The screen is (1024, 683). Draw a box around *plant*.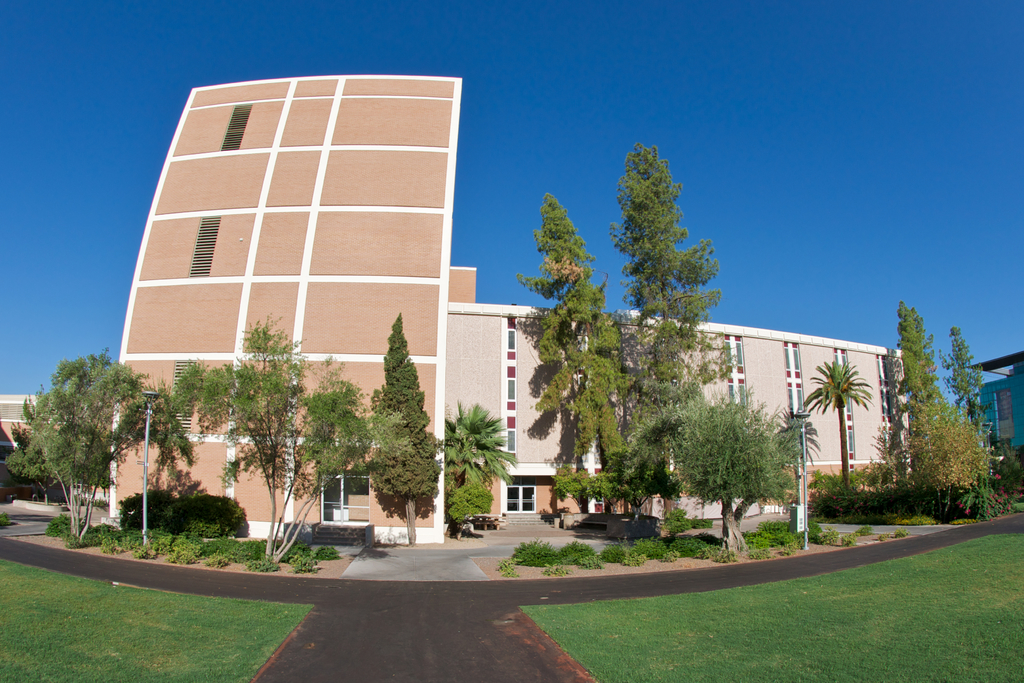
<box>662,545,678,562</box>.
